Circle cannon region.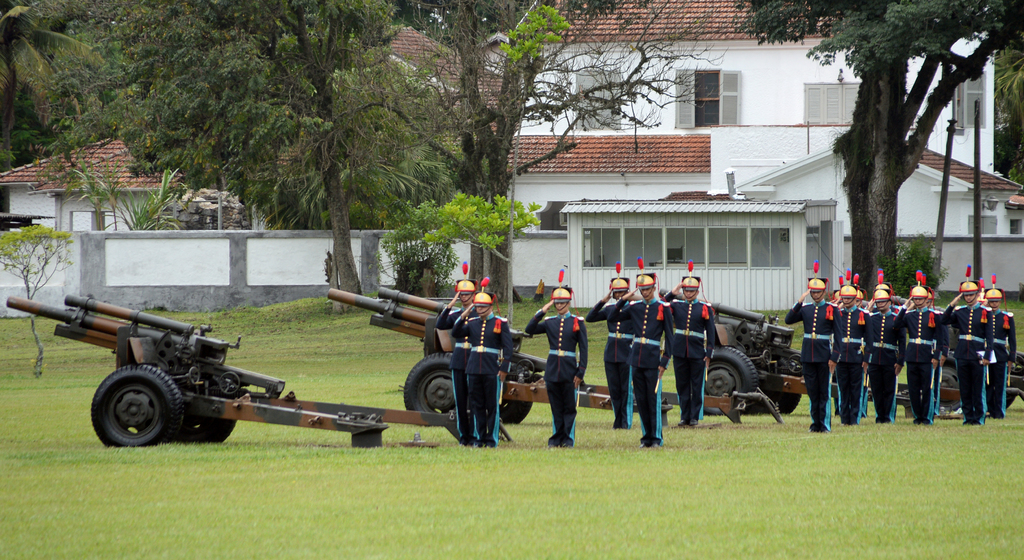
Region: bbox=[327, 285, 783, 426].
